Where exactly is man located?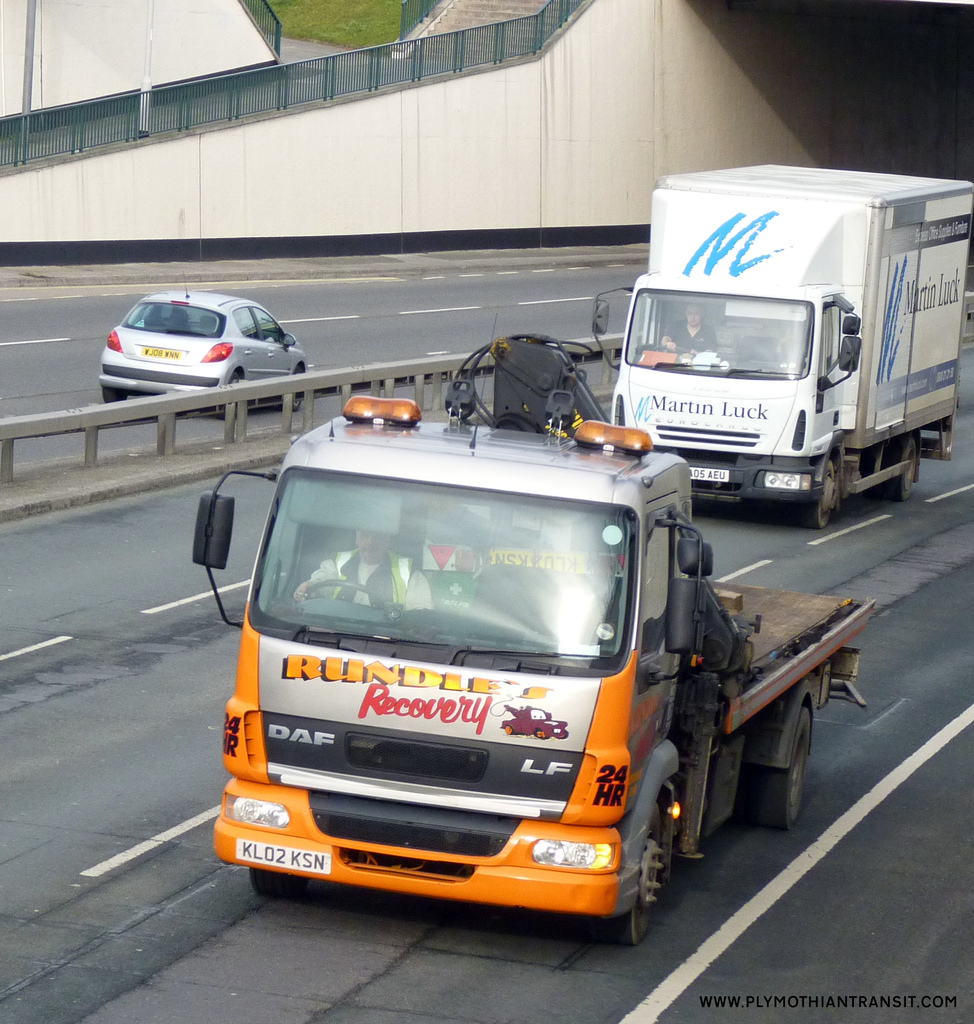
Its bounding box is <bbox>288, 511, 434, 623</bbox>.
